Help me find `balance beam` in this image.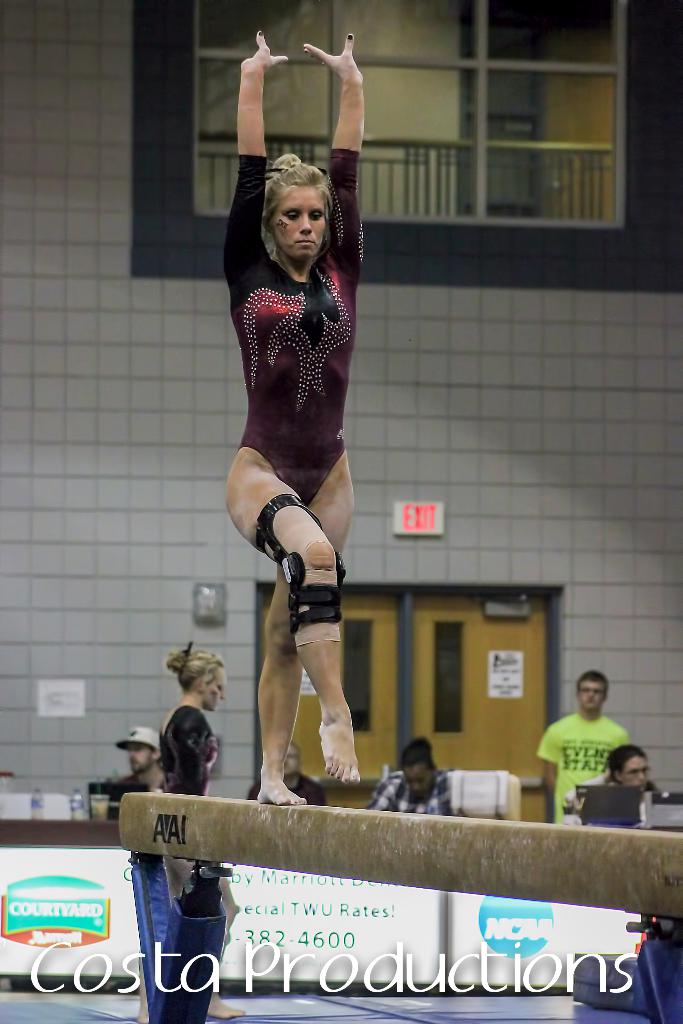
Found it: rect(118, 792, 682, 921).
